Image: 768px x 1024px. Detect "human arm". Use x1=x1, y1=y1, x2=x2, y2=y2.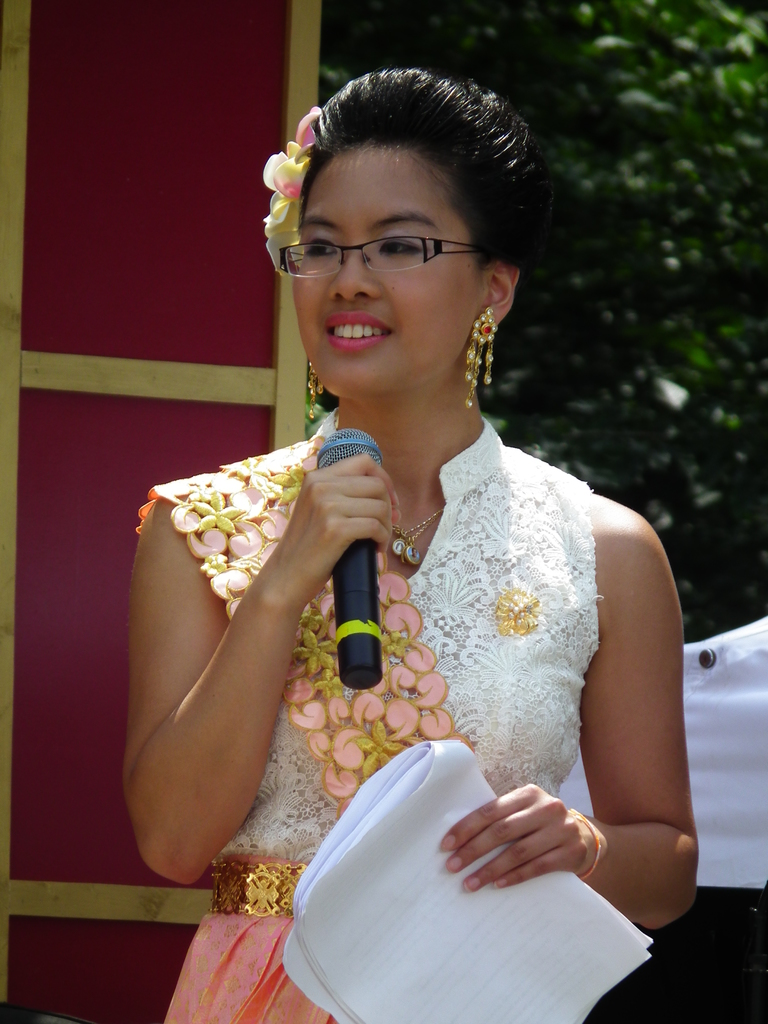
x1=113, y1=407, x2=376, y2=897.
